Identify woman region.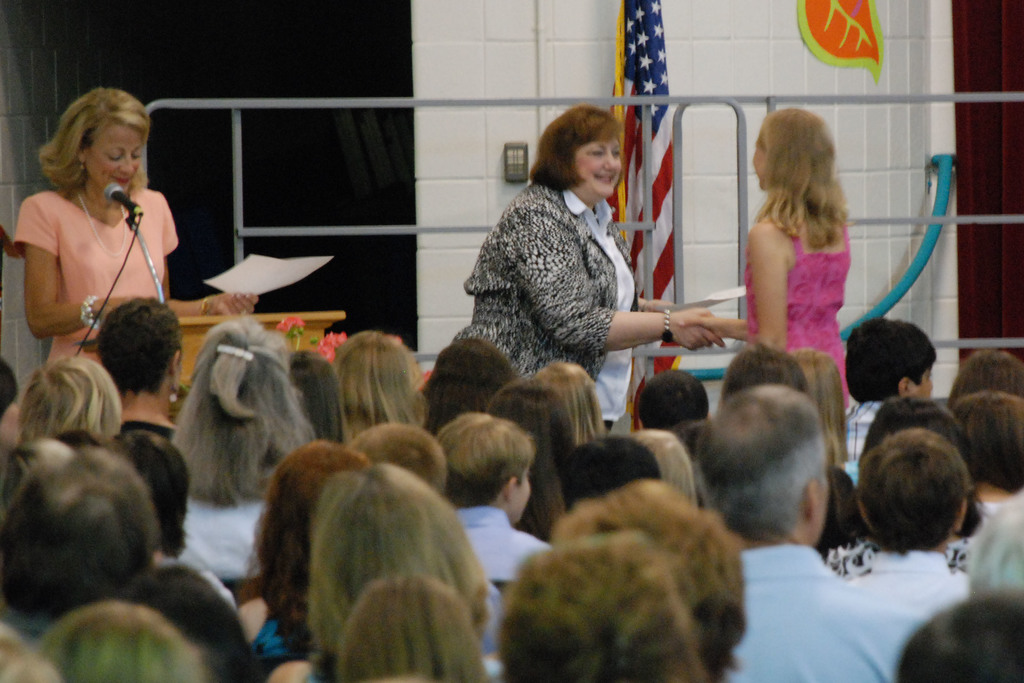
Region: bbox=(545, 362, 609, 440).
